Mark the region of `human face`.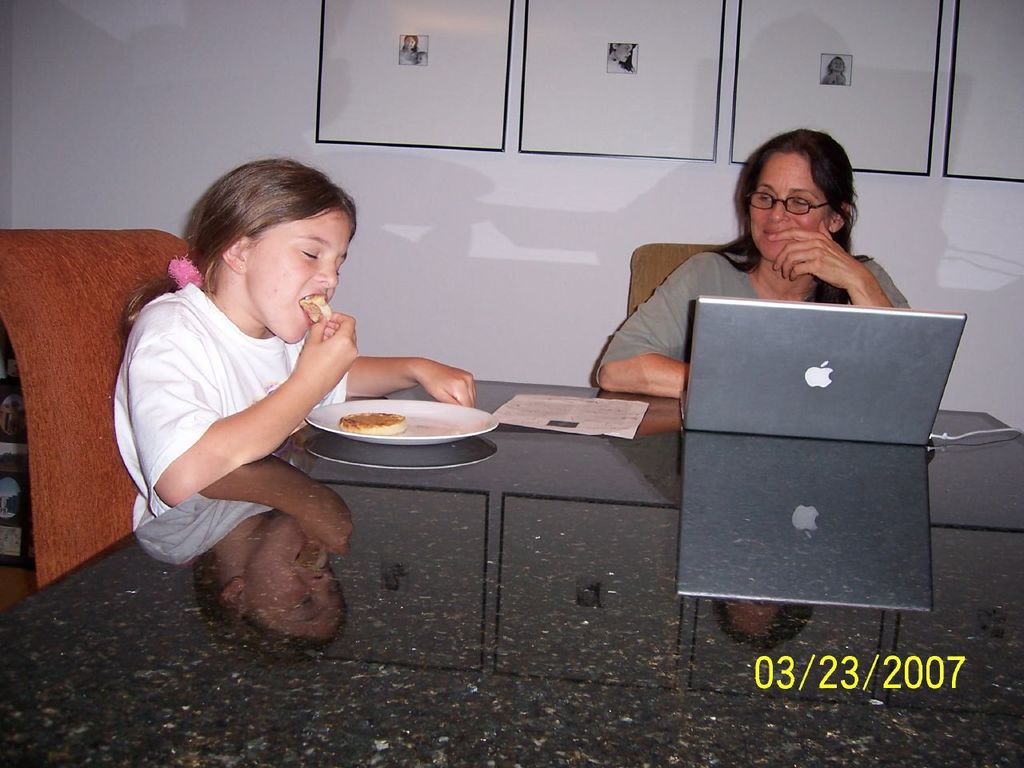
Region: select_region(745, 152, 827, 262).
